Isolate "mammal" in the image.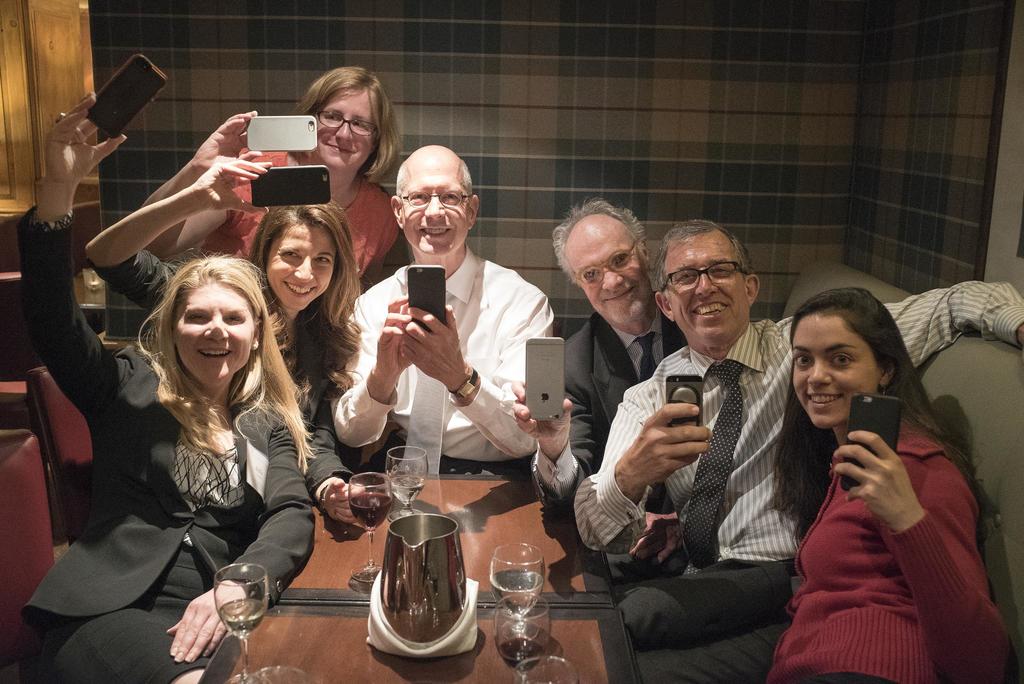
Isolated region: (x1=568, y1=213, x2=1023, y2=640).
